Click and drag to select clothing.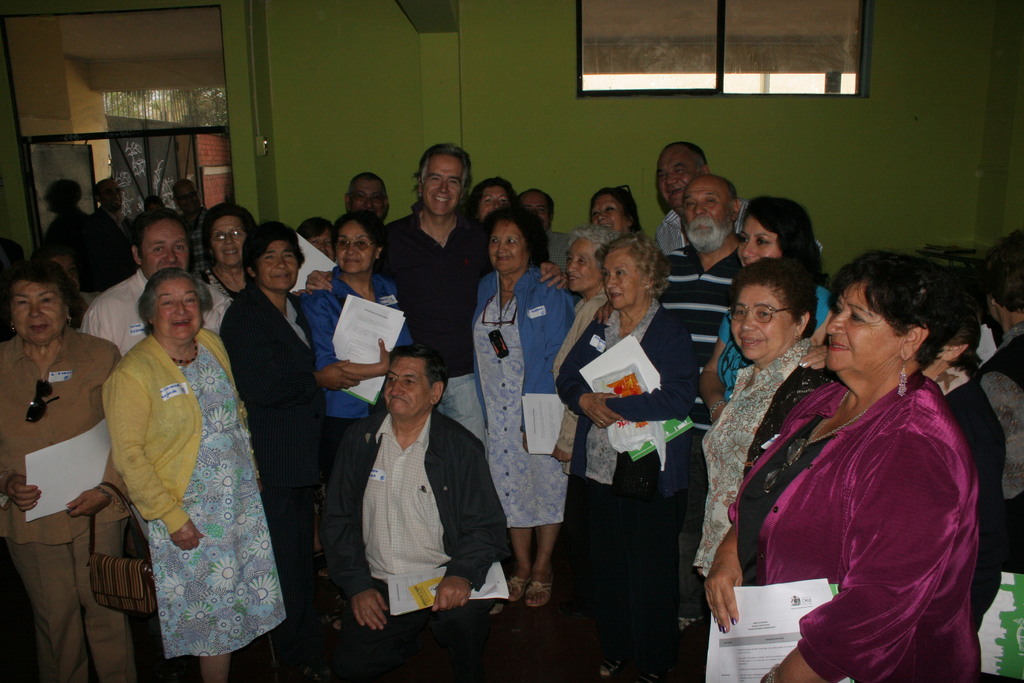
Selection: {"x1": 554, "y1": 286, "x2": 609, "y2": 473}.
